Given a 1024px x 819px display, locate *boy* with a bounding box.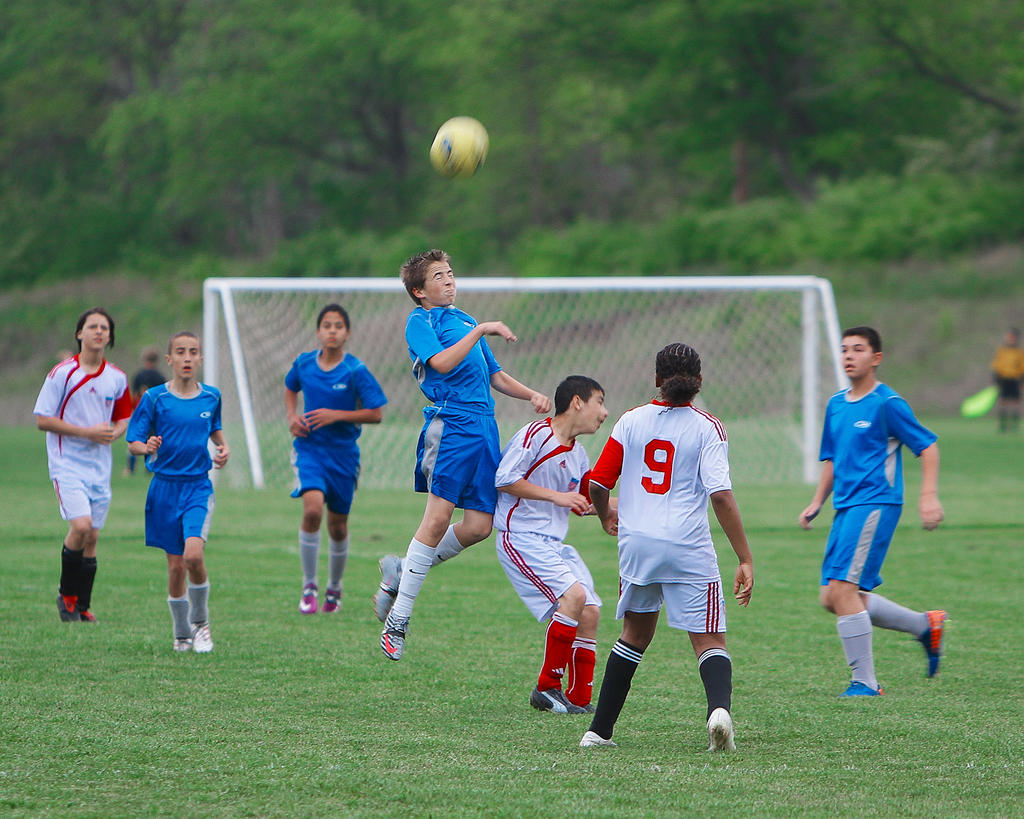
Located: left=371, top=250, right=556, bottom=655.
